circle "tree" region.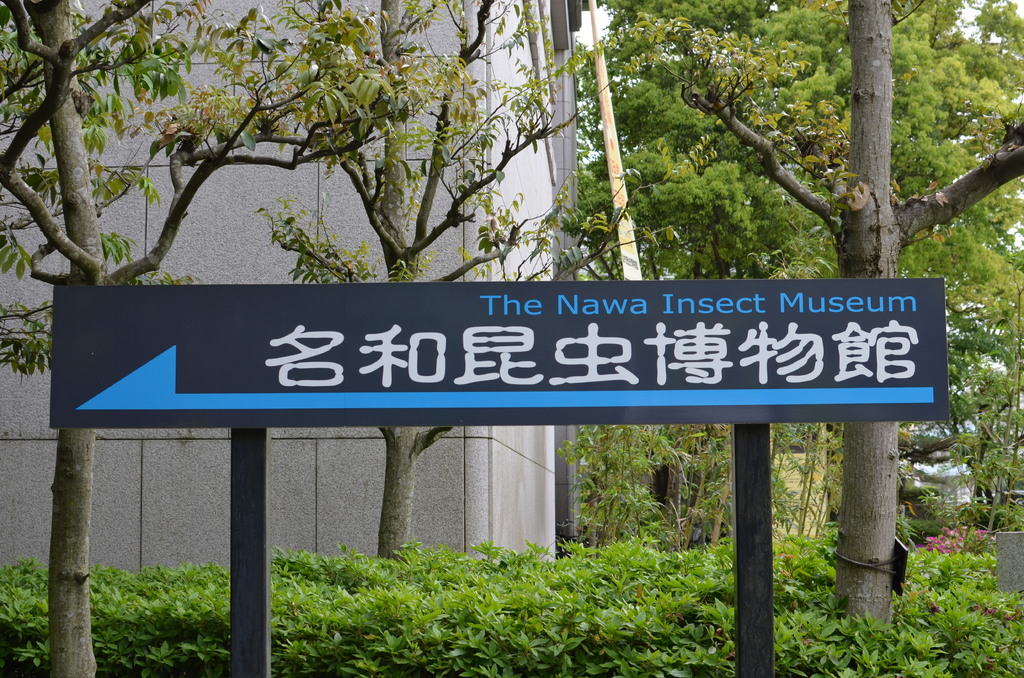
Region: (0,0,476,677).
